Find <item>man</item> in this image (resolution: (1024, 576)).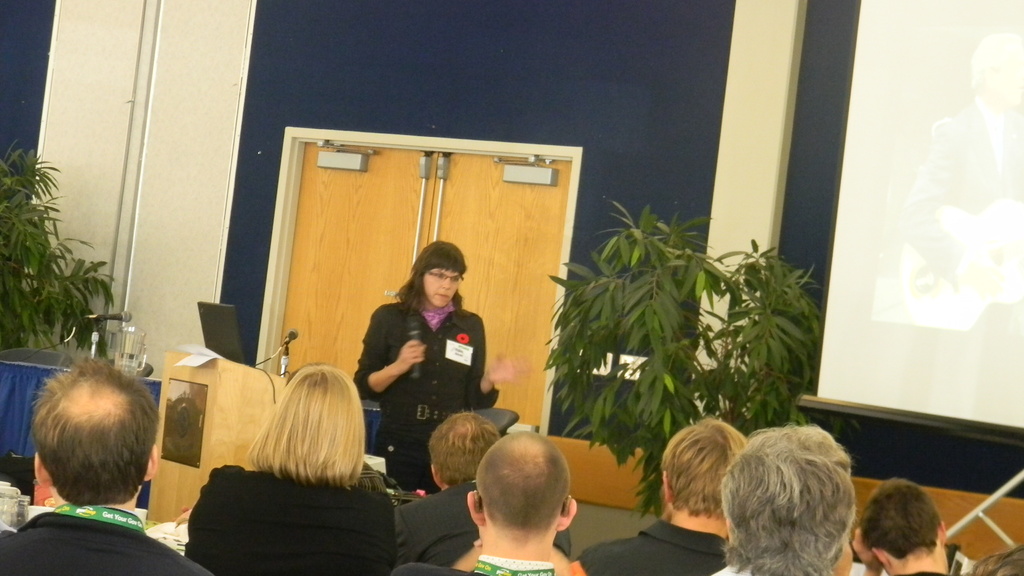
bbox(382, 424, 577, 575).
